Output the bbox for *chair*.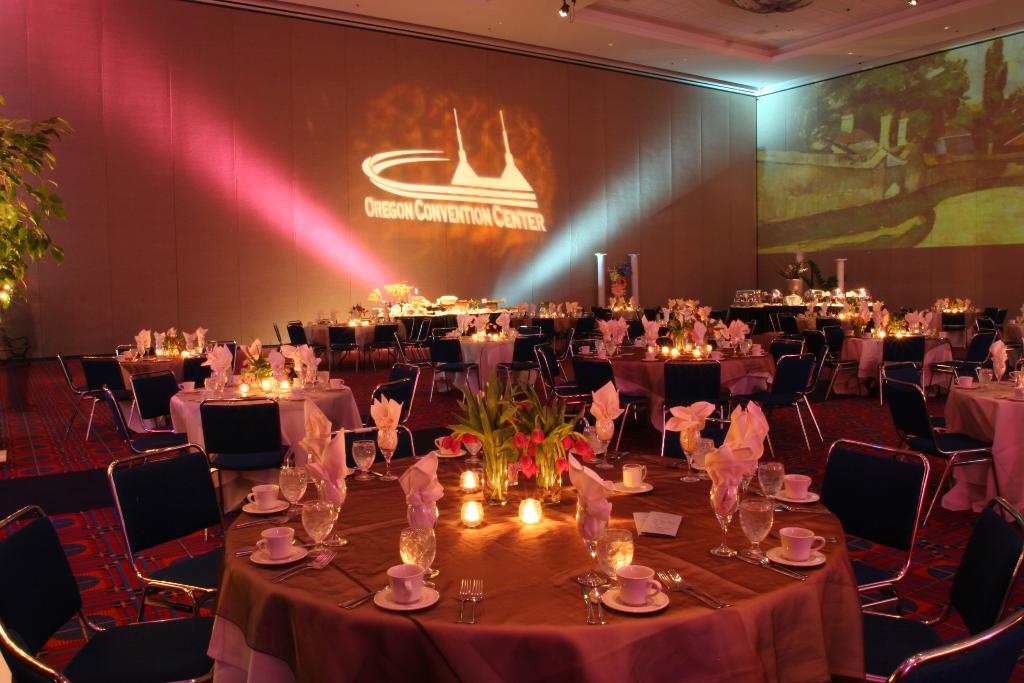
<box>336,427,413,468</box>.
